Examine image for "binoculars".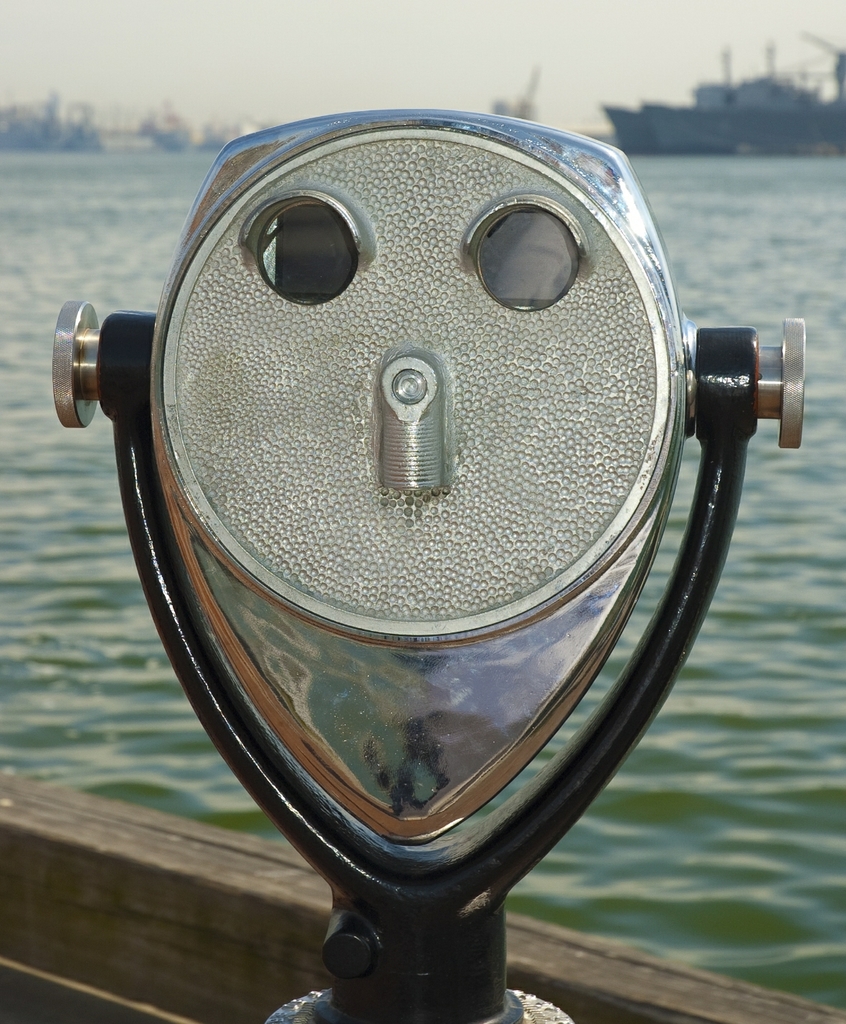
Examination result: 153, 108, 680, 853.
